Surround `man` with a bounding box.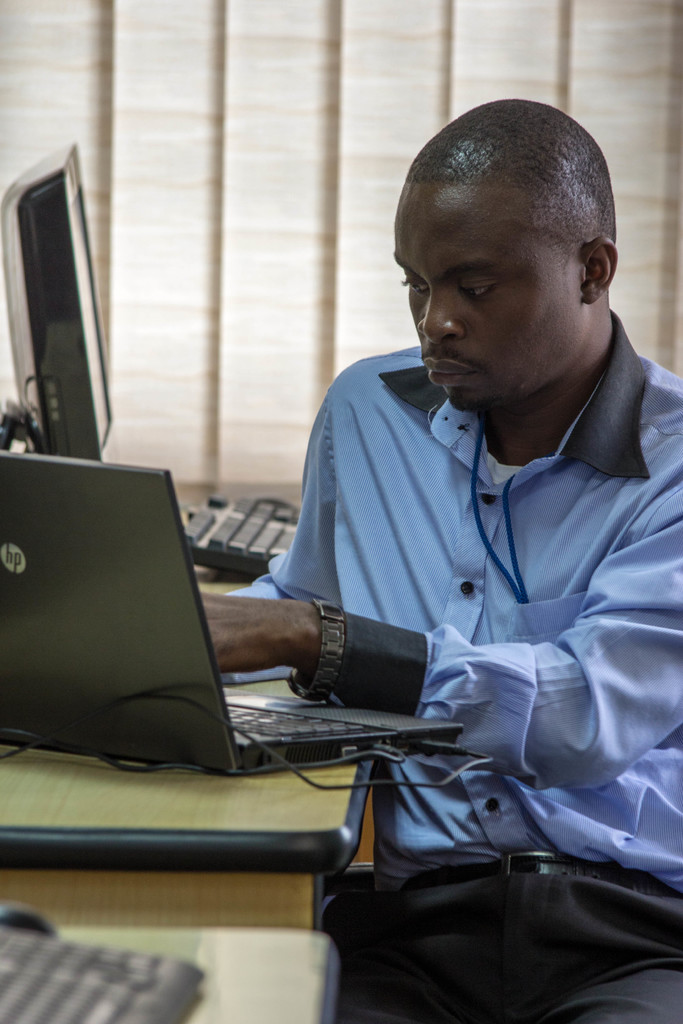
box(110, 137, 635, 964).
